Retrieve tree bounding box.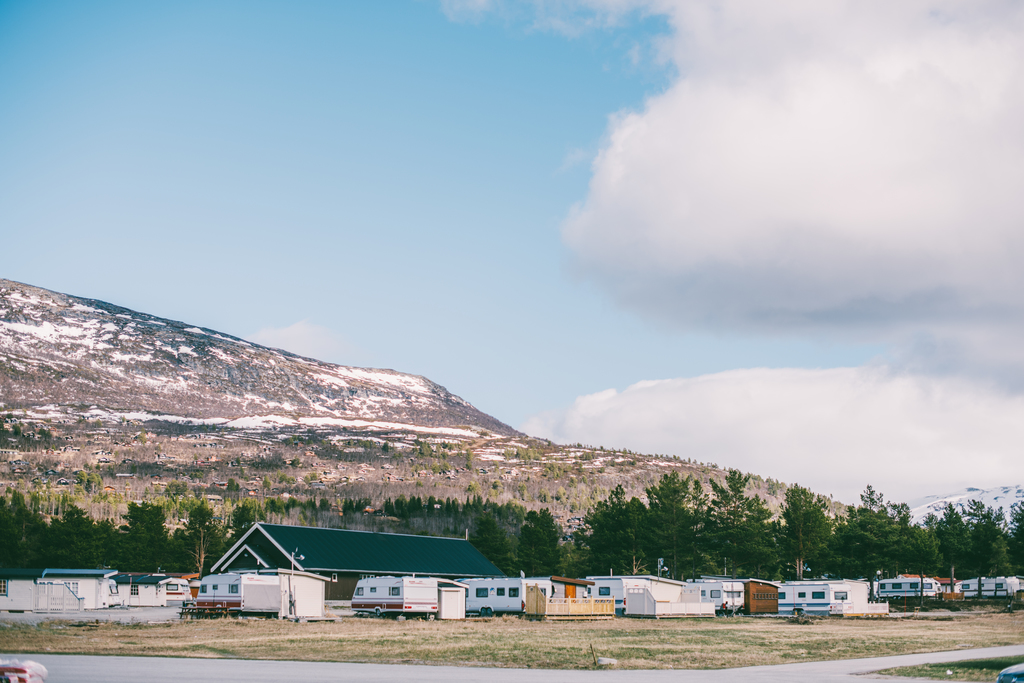
Bounding box: <box>780,485,833,569</box>.
